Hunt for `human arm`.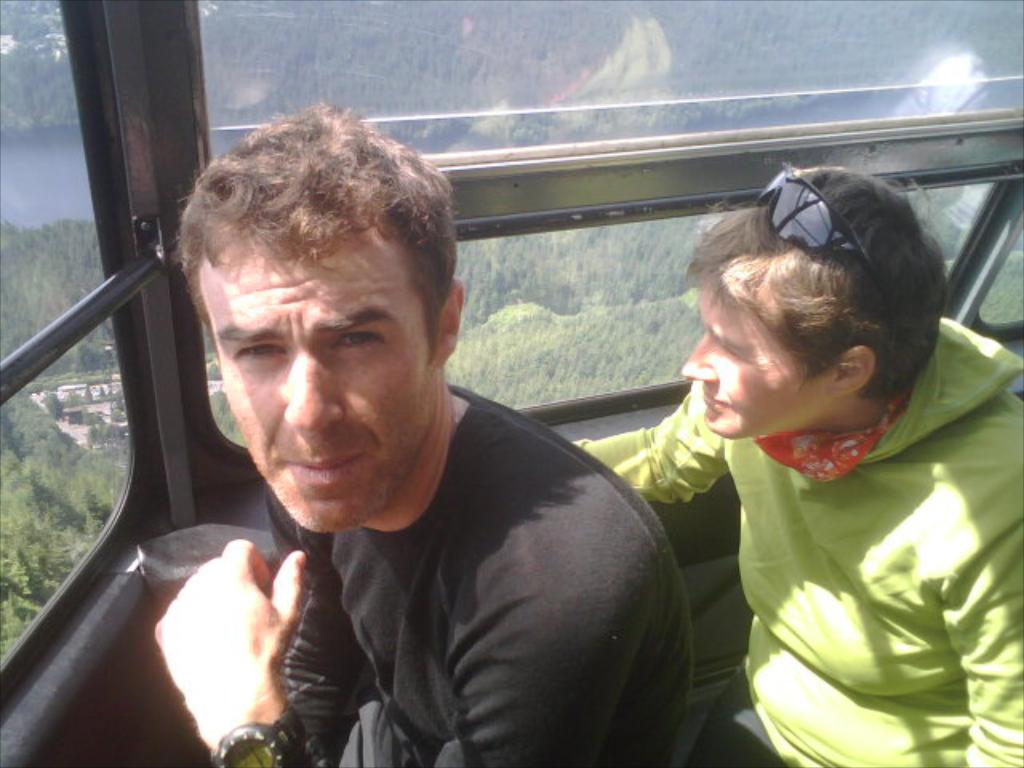
Hunted down at region(264, 480, 366, 762).
